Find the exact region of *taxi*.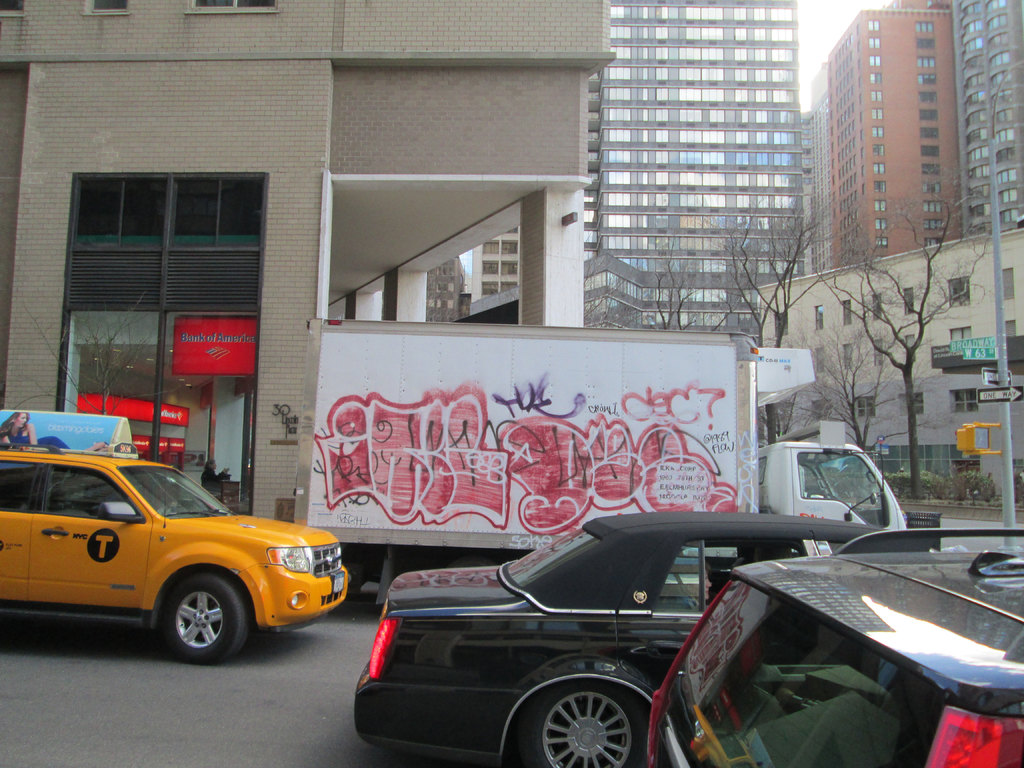
Exact region: rect(12, 430, 338, 666).
